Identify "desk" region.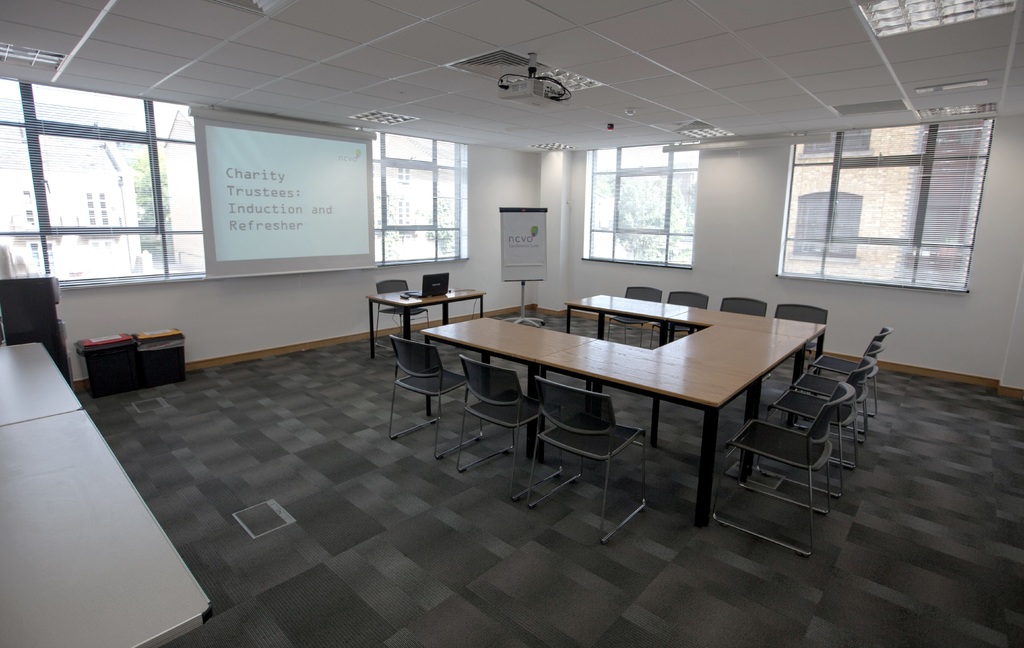
Region: (364,288,486,358).
